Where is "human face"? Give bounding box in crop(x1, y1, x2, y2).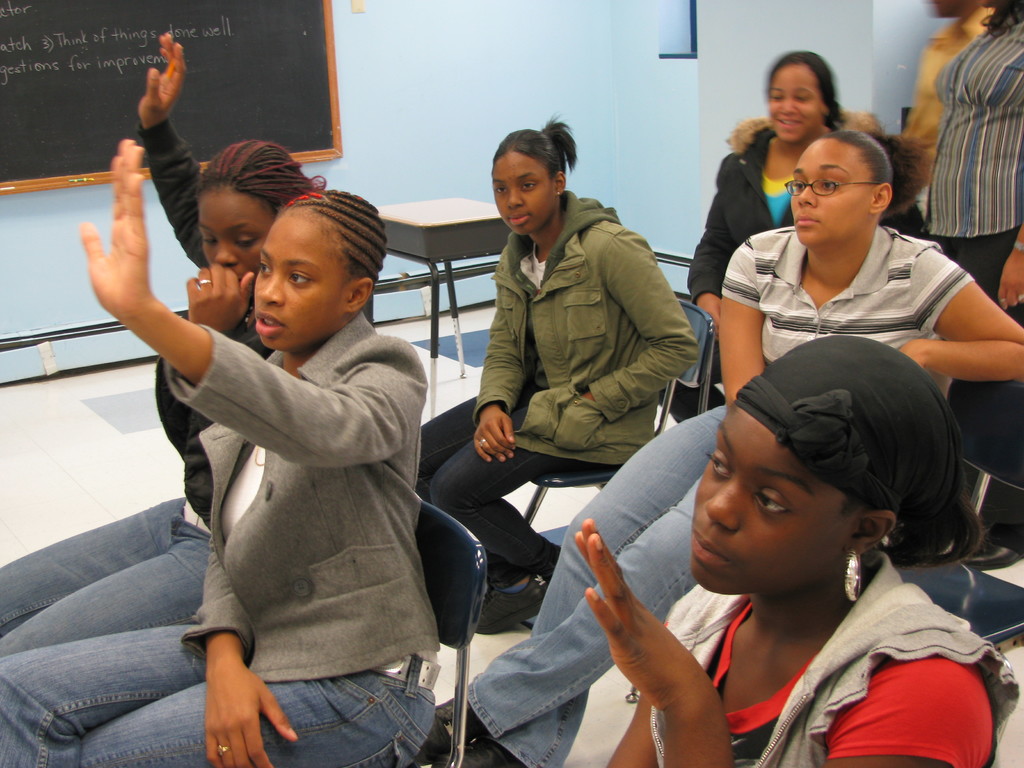
crop(493, 151, 551, 232).
